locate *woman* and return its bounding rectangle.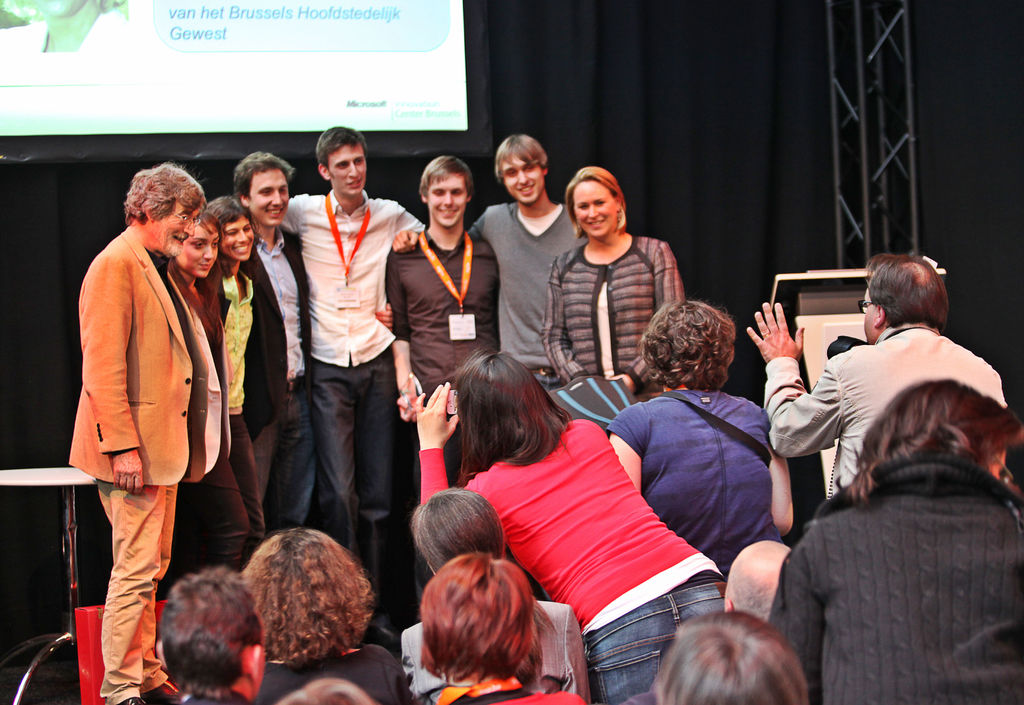
Rect(765, 372, 1023, 704).
